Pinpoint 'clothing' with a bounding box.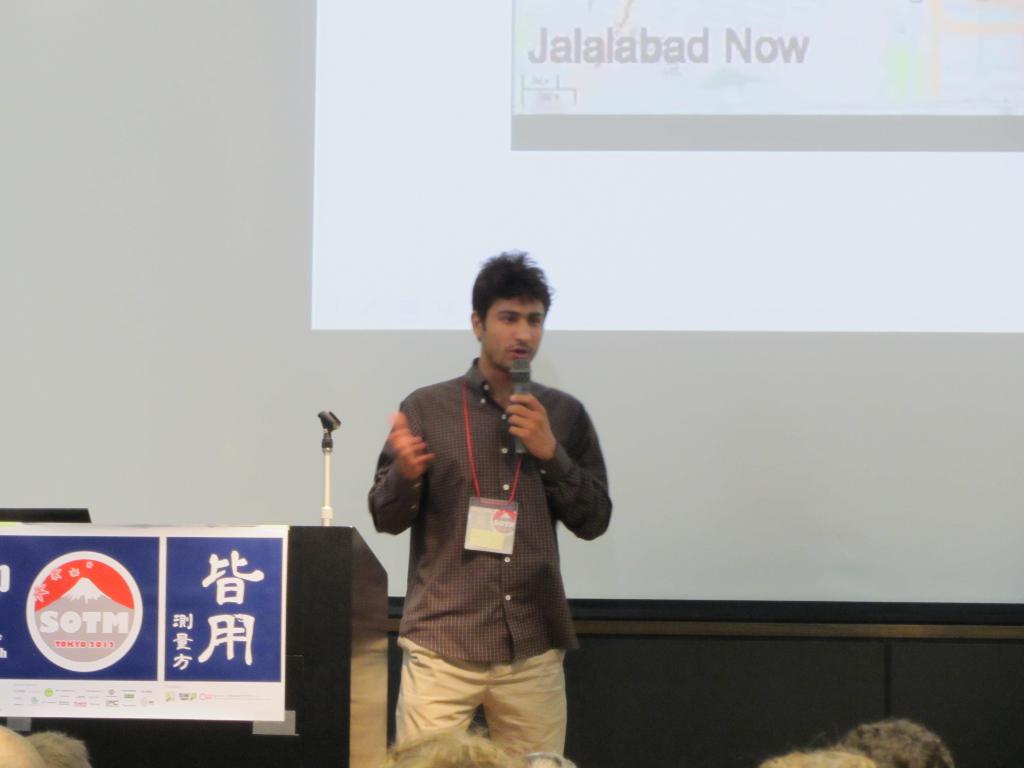
369:345:616:764.
